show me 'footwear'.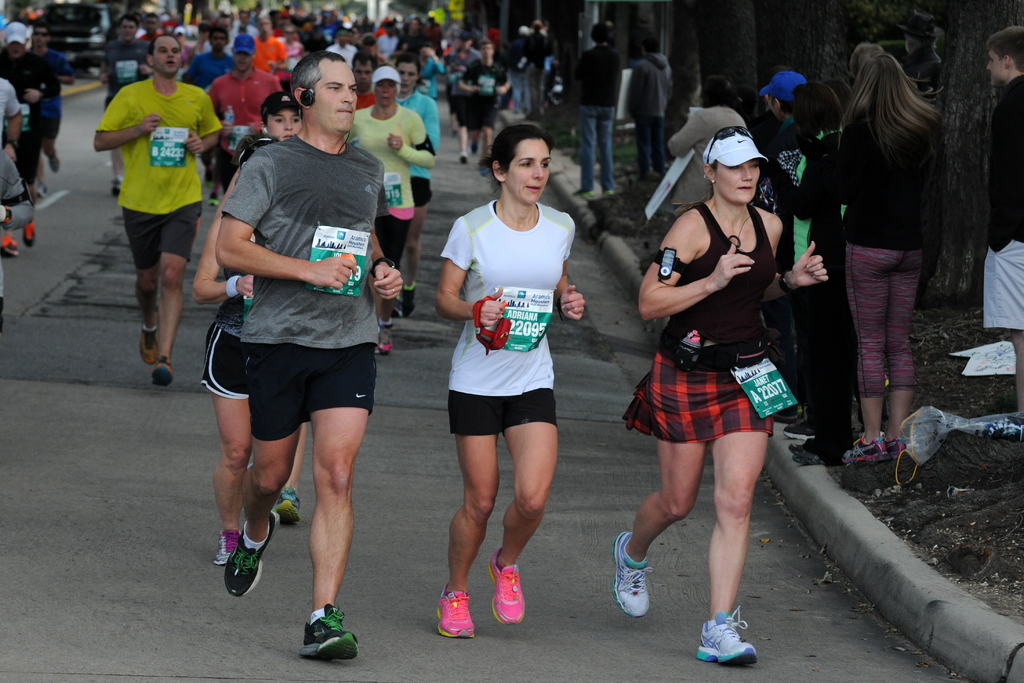
'footwear' is here: (478,165,488,179).
